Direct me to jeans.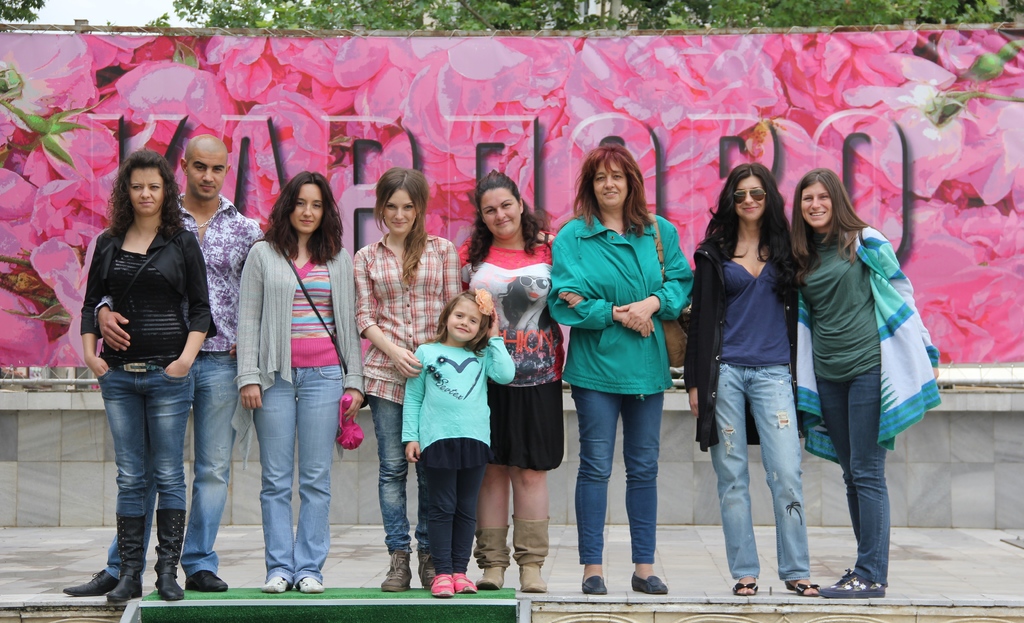
Direction: locate(369, 396, 429, 555).
